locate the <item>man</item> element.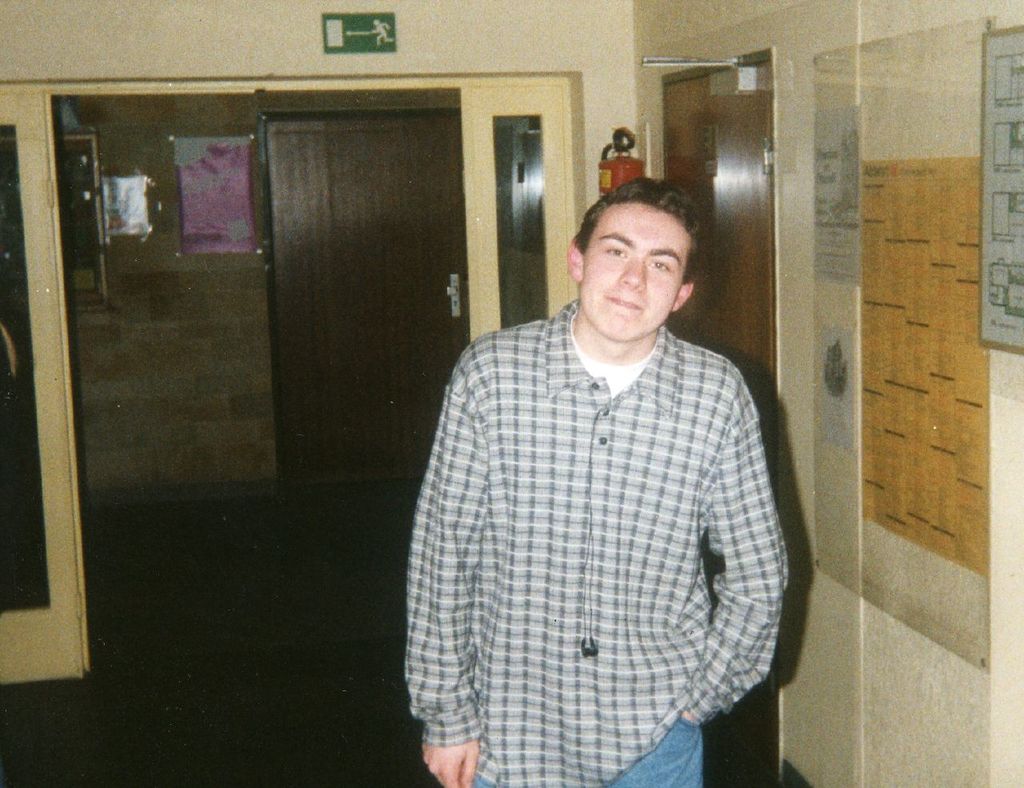
Element bbox: select_region(379, 126, 800, 769).
